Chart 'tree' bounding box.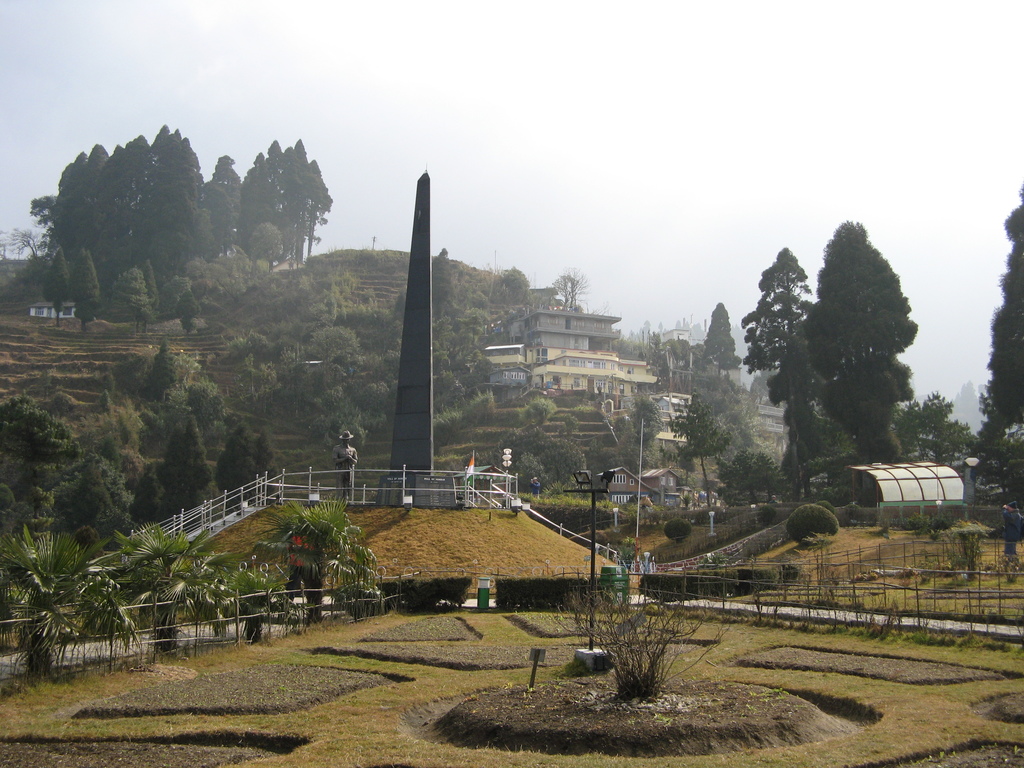
Charted: rect(783, 206, 936, 484).
